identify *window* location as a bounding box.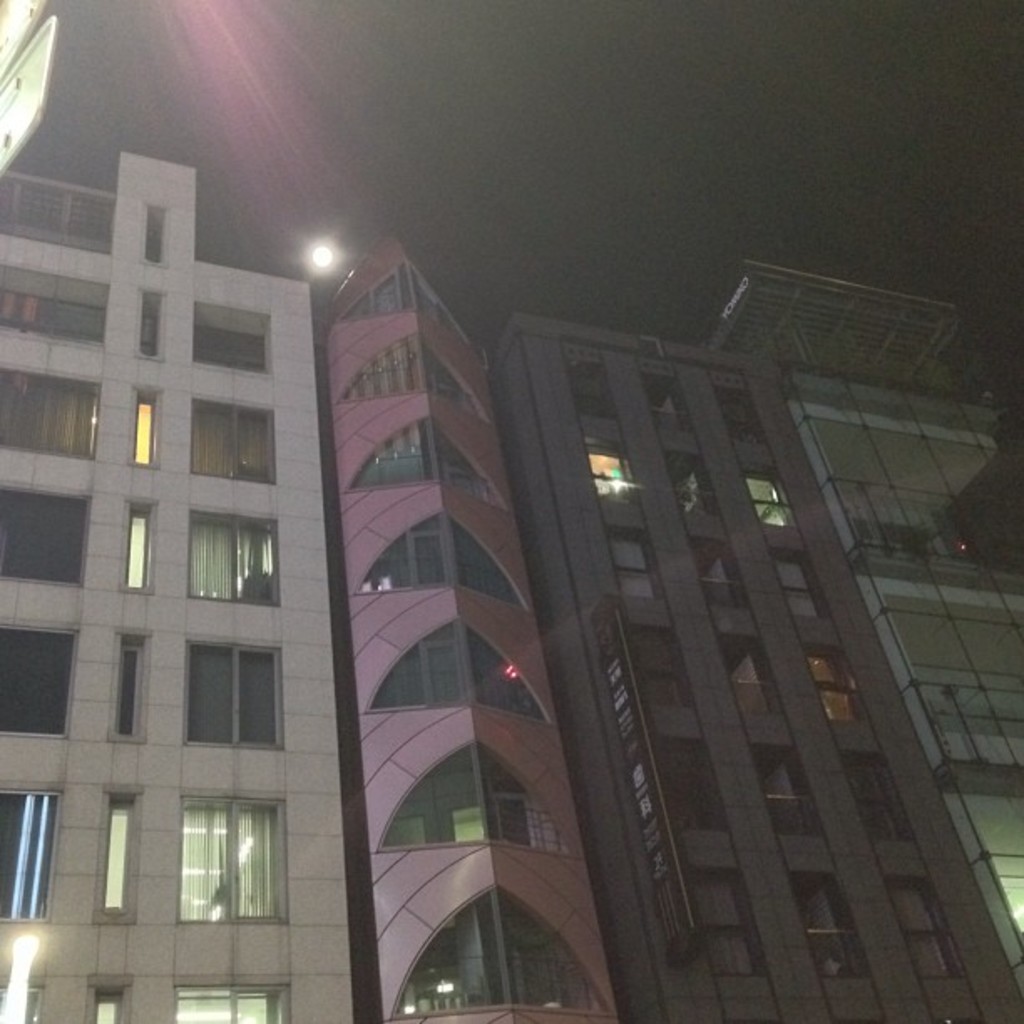
[694,863,768,980].
